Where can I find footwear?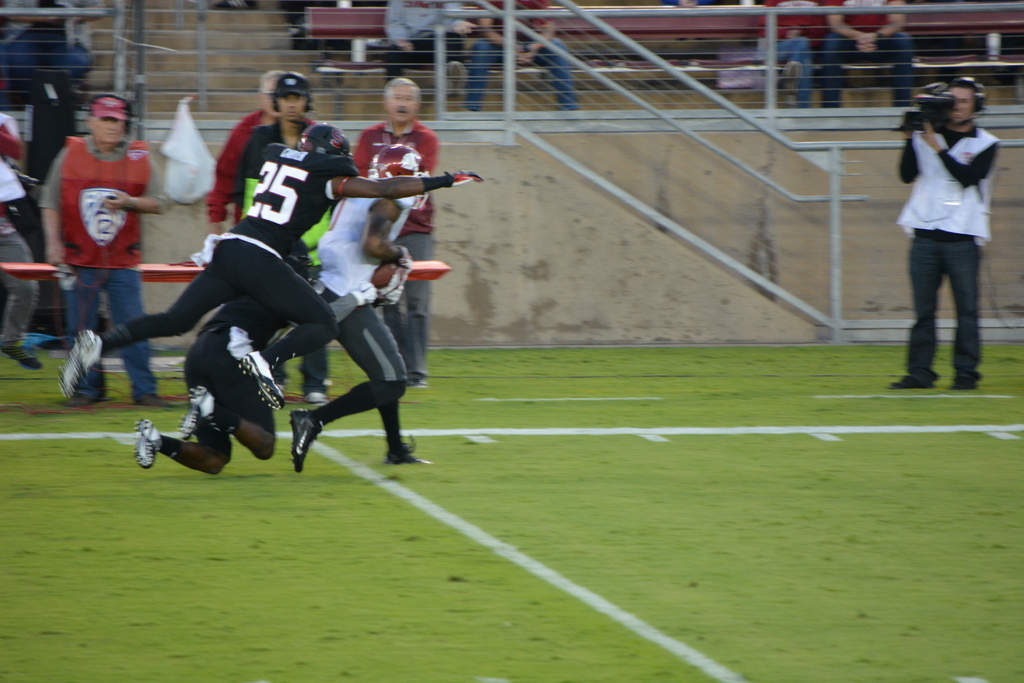
You can find it at locate(134, 416, 169, 473).
